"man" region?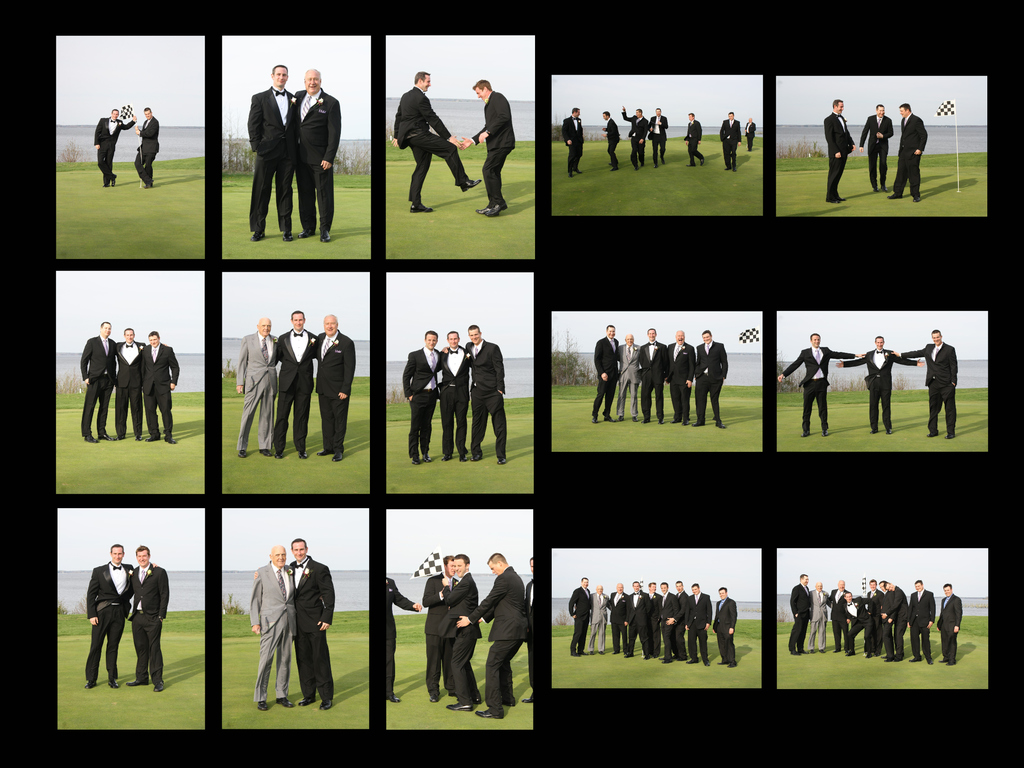
(602,108,626,170)
